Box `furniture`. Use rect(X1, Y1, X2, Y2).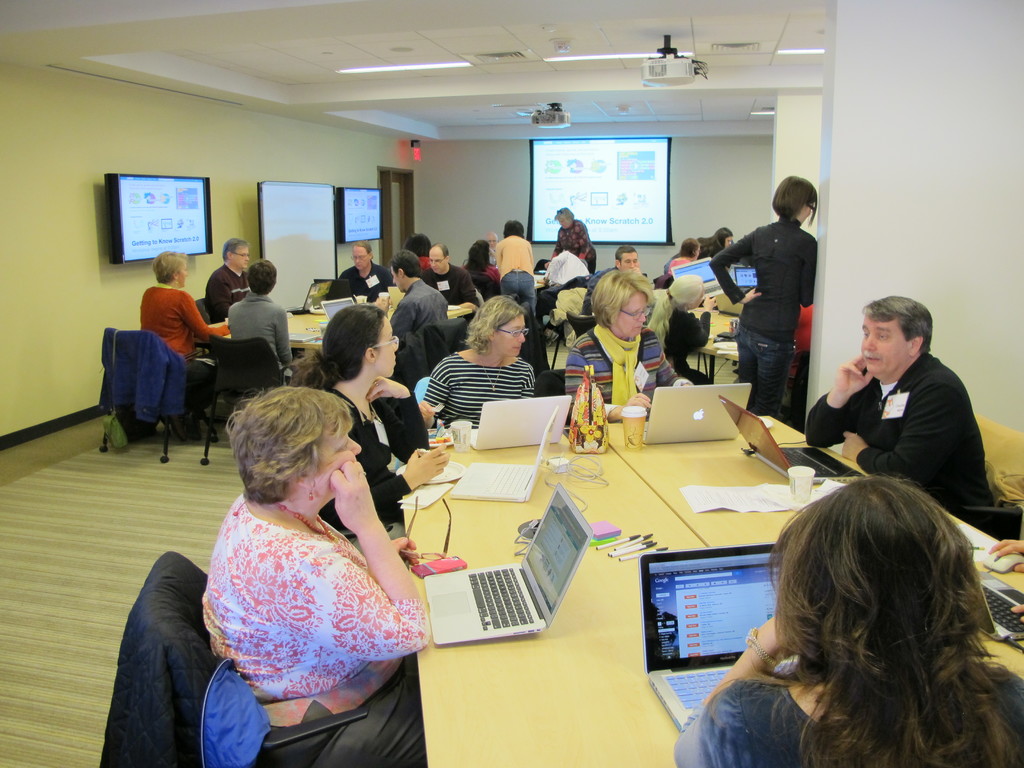
rect(544, 276, 588, 368).
